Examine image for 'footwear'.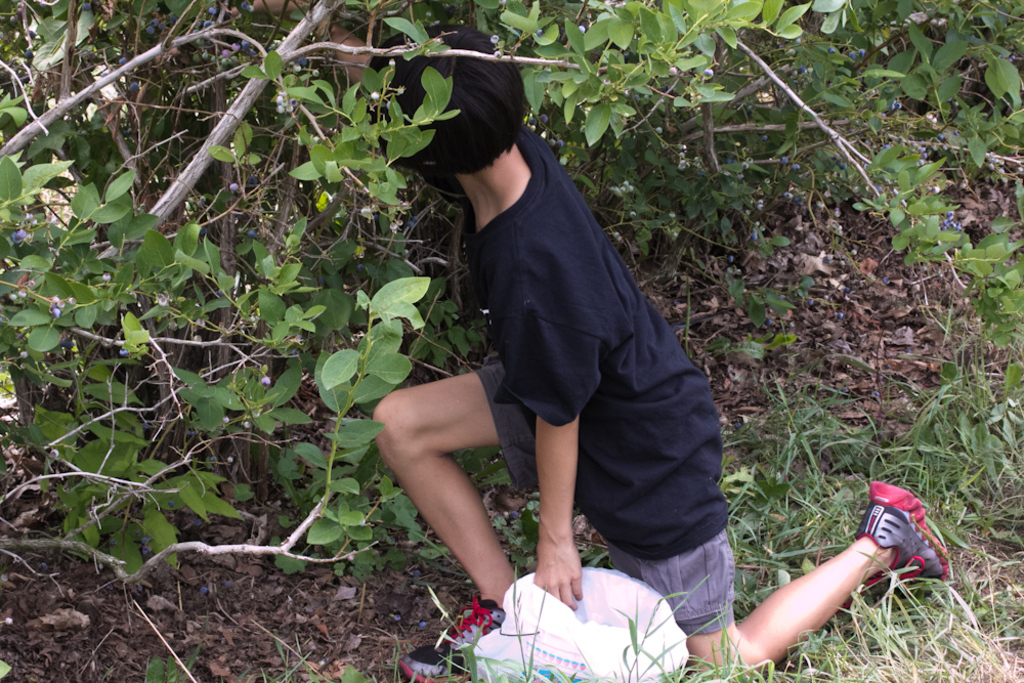
Examination result: <region>857, 477, 951, 592</region>.
